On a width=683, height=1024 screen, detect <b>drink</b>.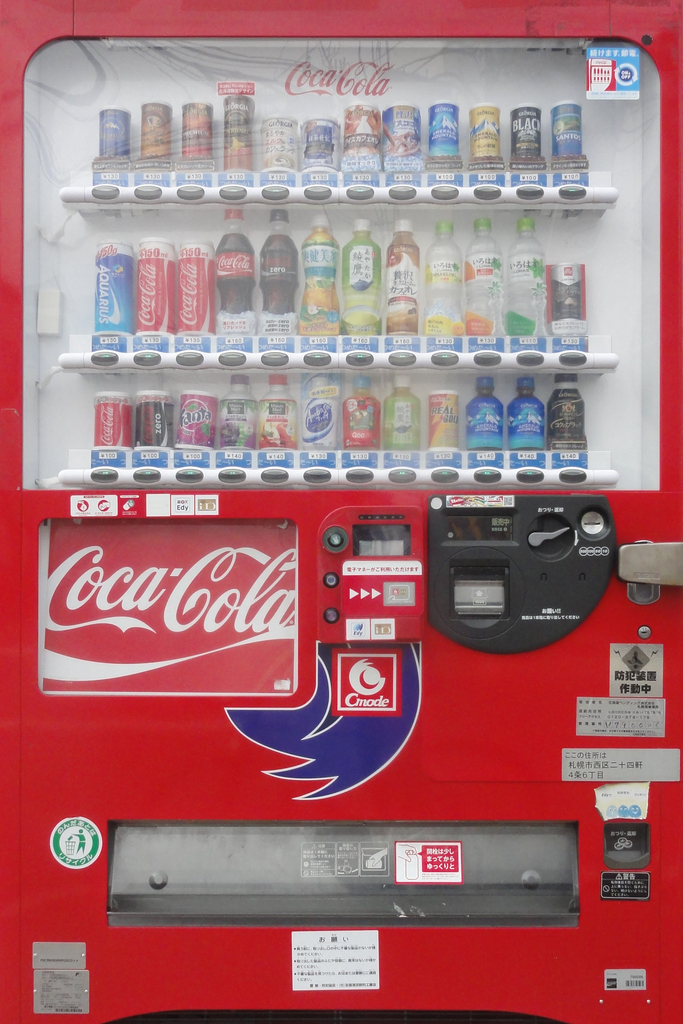
<region>175, 236, 213, 330</region>.
